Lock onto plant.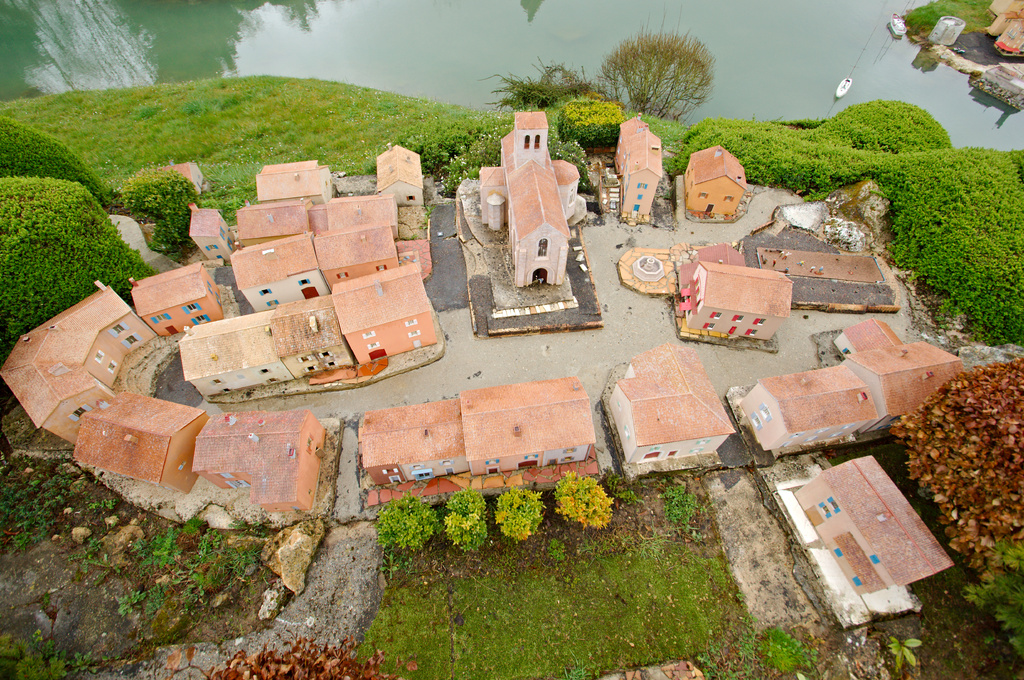
Locked: Rect(12, 631, 100, 679).
